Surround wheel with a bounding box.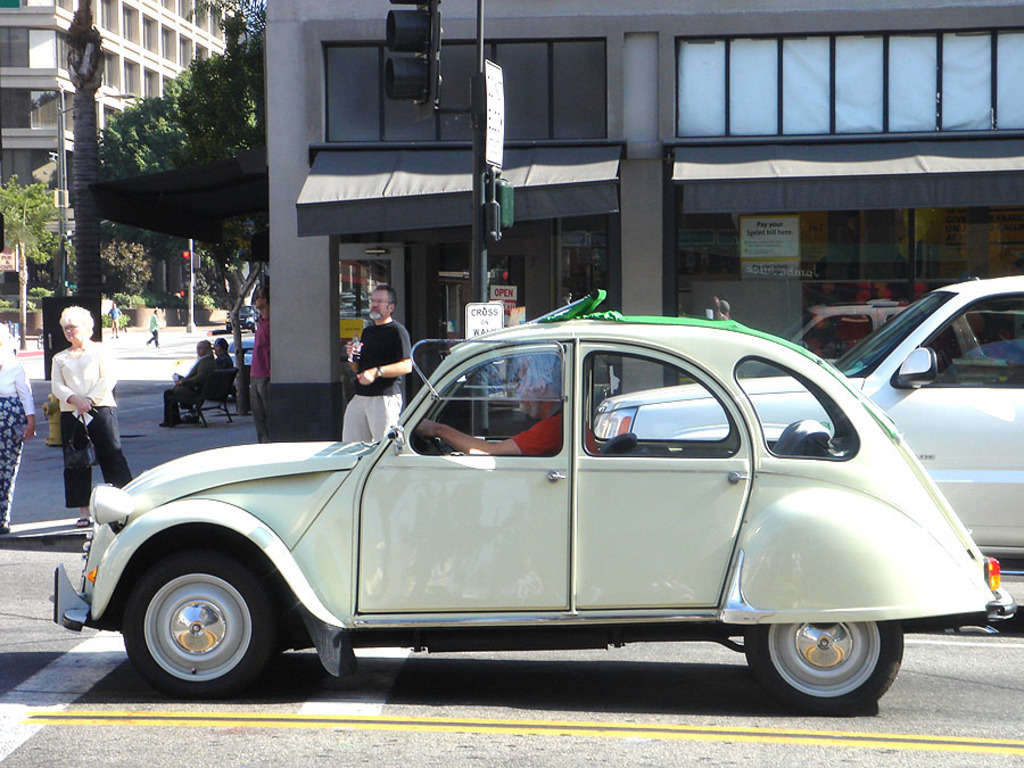
(122, 550, 280, 704).
